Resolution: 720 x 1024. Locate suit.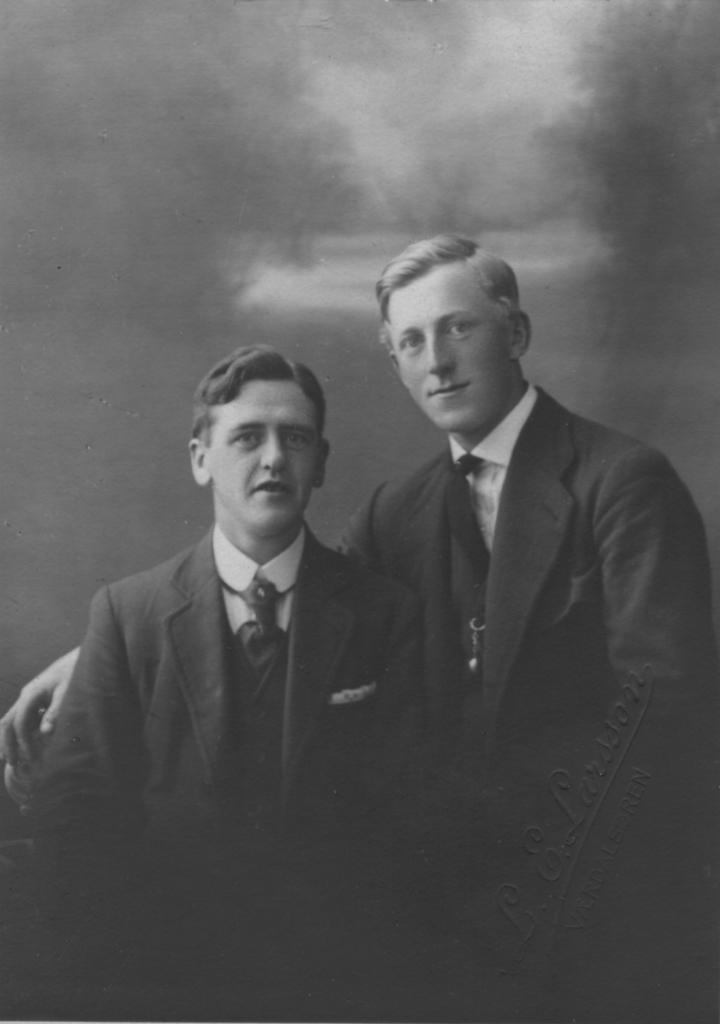
<box>27,520,428,863</box>.
